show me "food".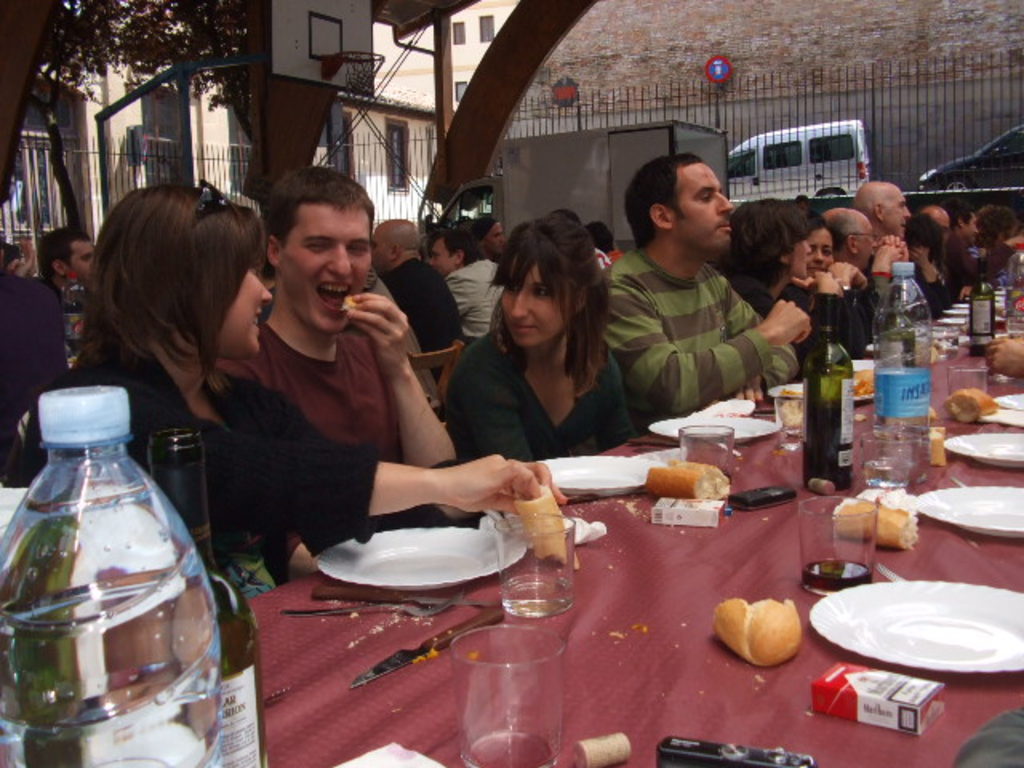
"food" is here: left=832, top=498, right=918, bottom=550.
